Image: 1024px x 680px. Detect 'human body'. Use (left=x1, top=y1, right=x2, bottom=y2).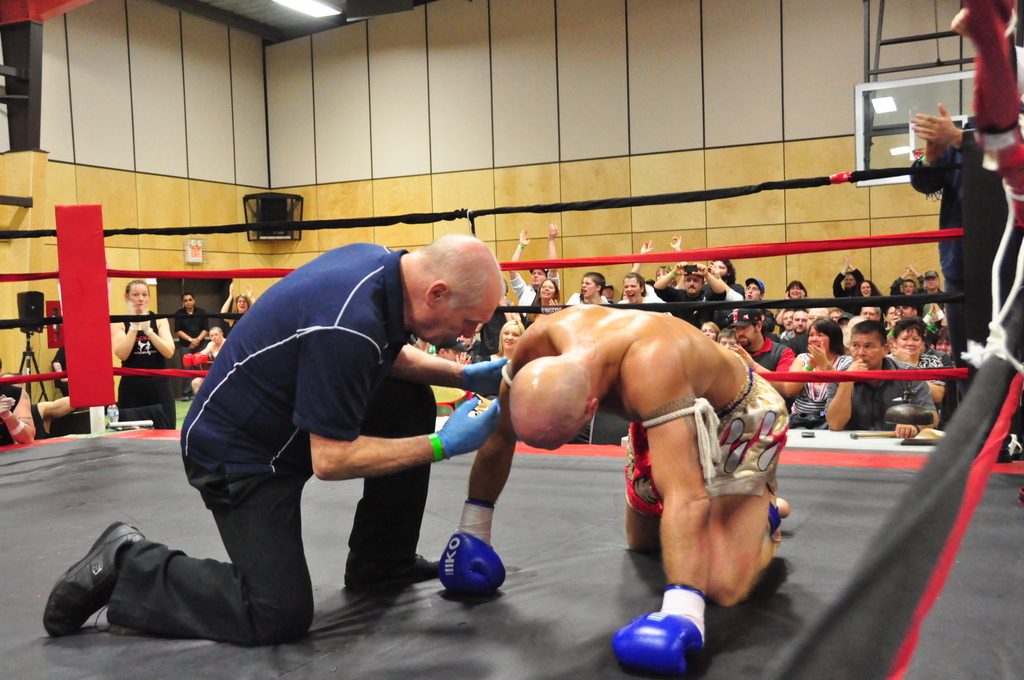
(left=696, top=319, right=716, bottom=341).
